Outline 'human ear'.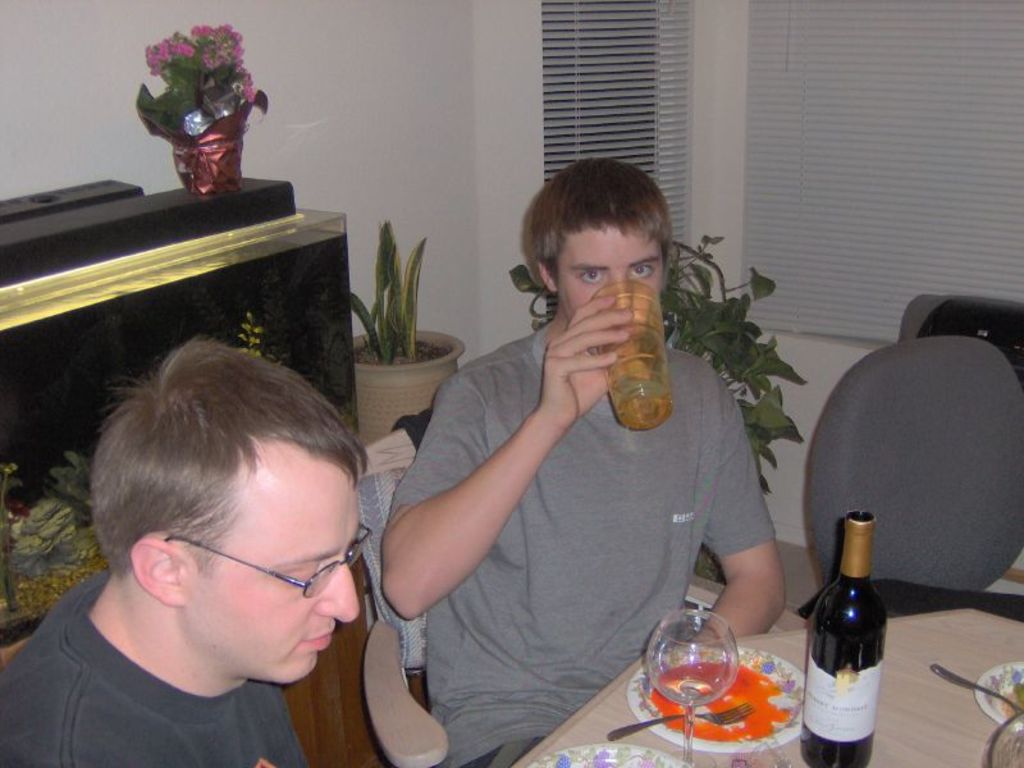
Outline: <box>131,535,186,605</box>.
